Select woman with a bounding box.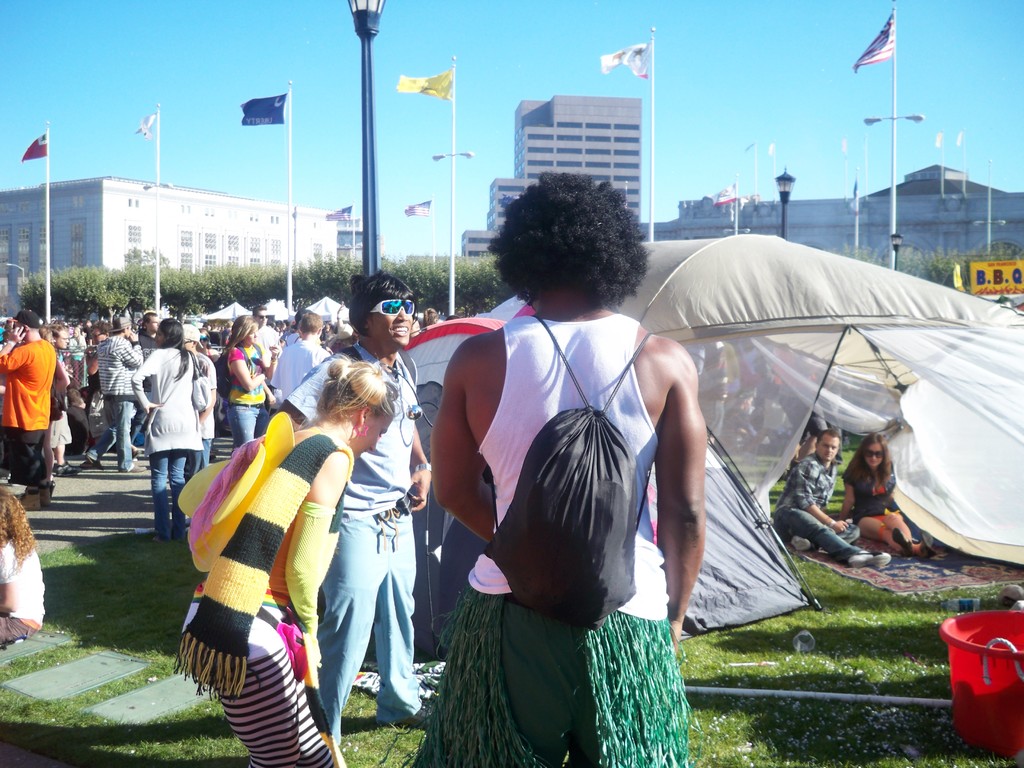
[843,431,922,563].
